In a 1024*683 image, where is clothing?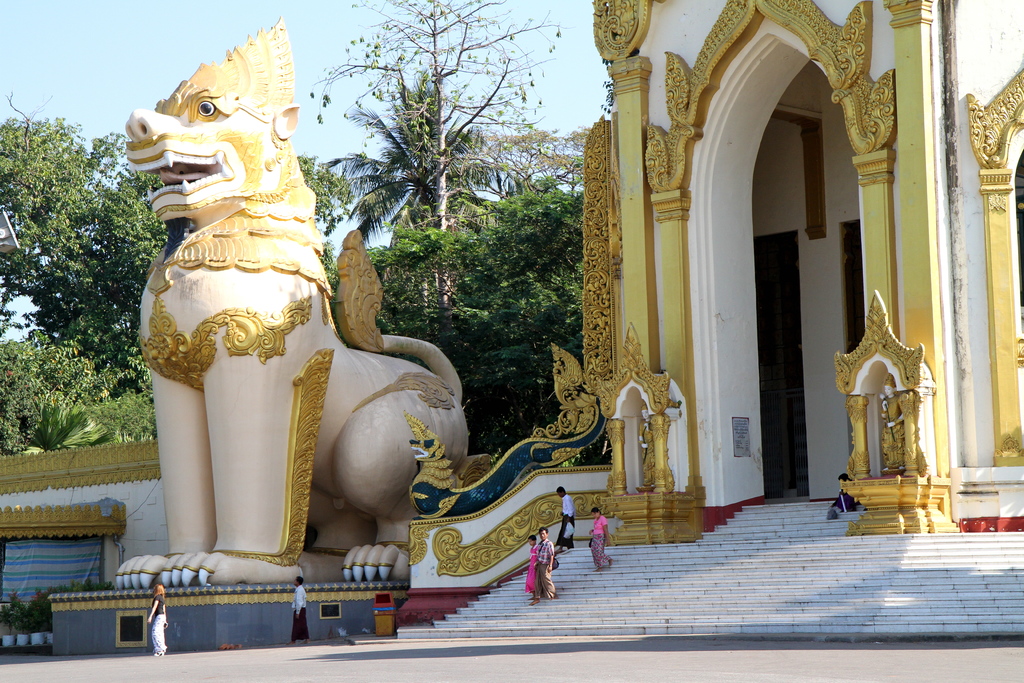
BBox(562, 491, 570, 534).
